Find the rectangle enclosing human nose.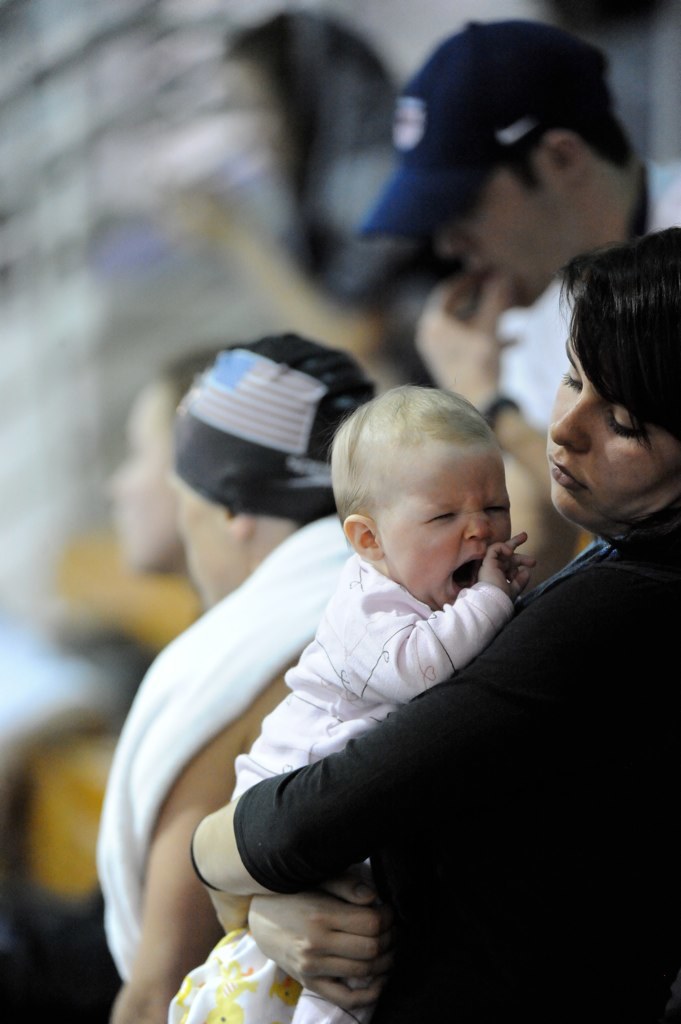
457:505:490:540.
